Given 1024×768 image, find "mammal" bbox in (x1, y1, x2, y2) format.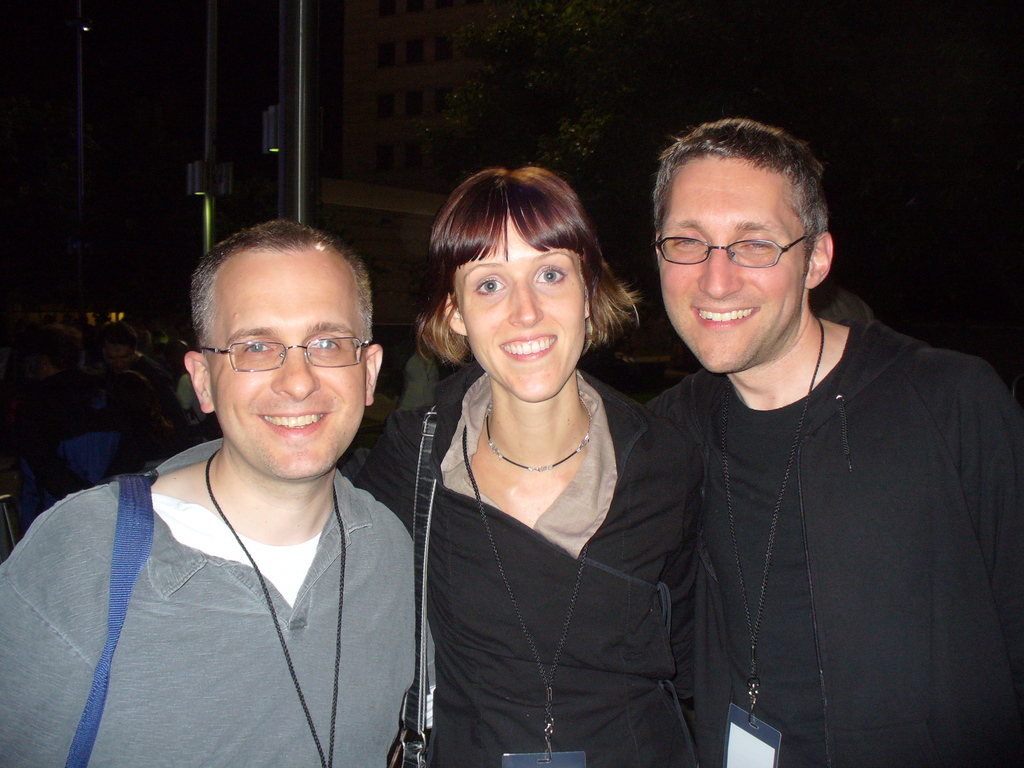
(28, 229, 467, 767).
